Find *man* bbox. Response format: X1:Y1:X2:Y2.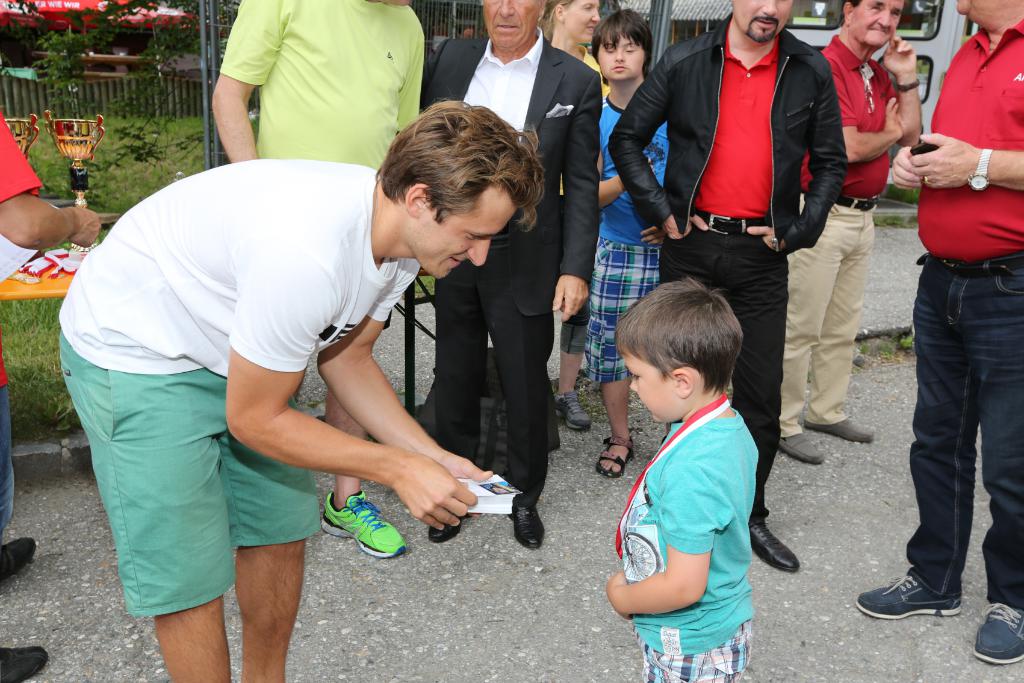
207:0:424:563.
